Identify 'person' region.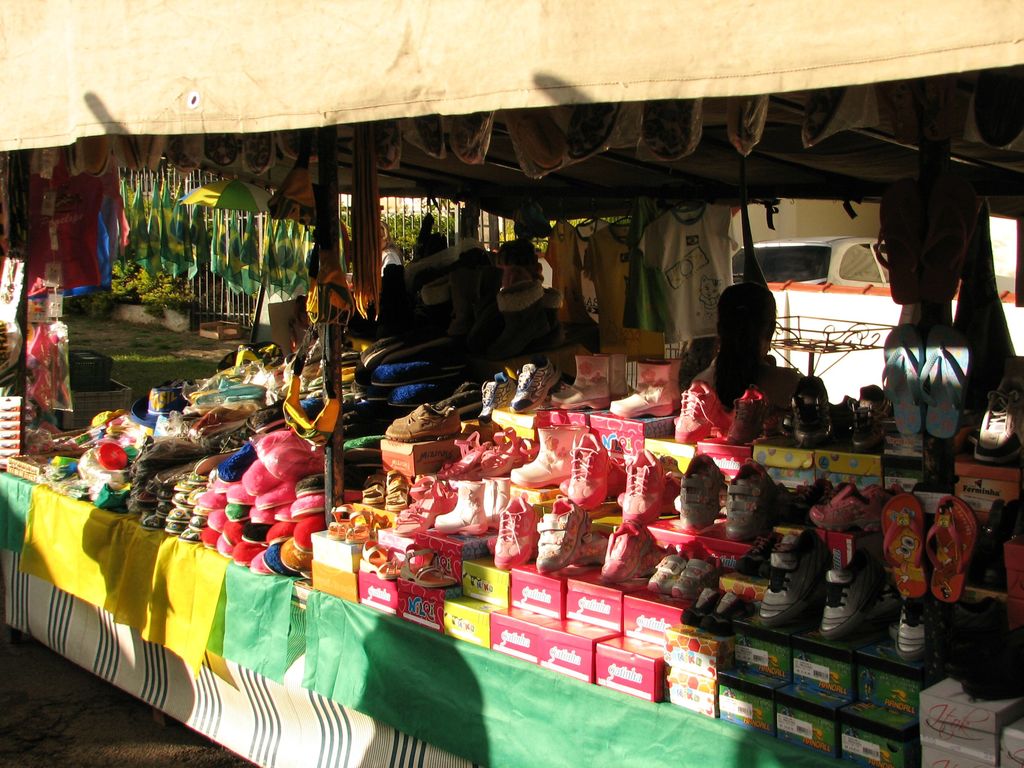
Region: left=707, top=280, right=788, bottom=438.
